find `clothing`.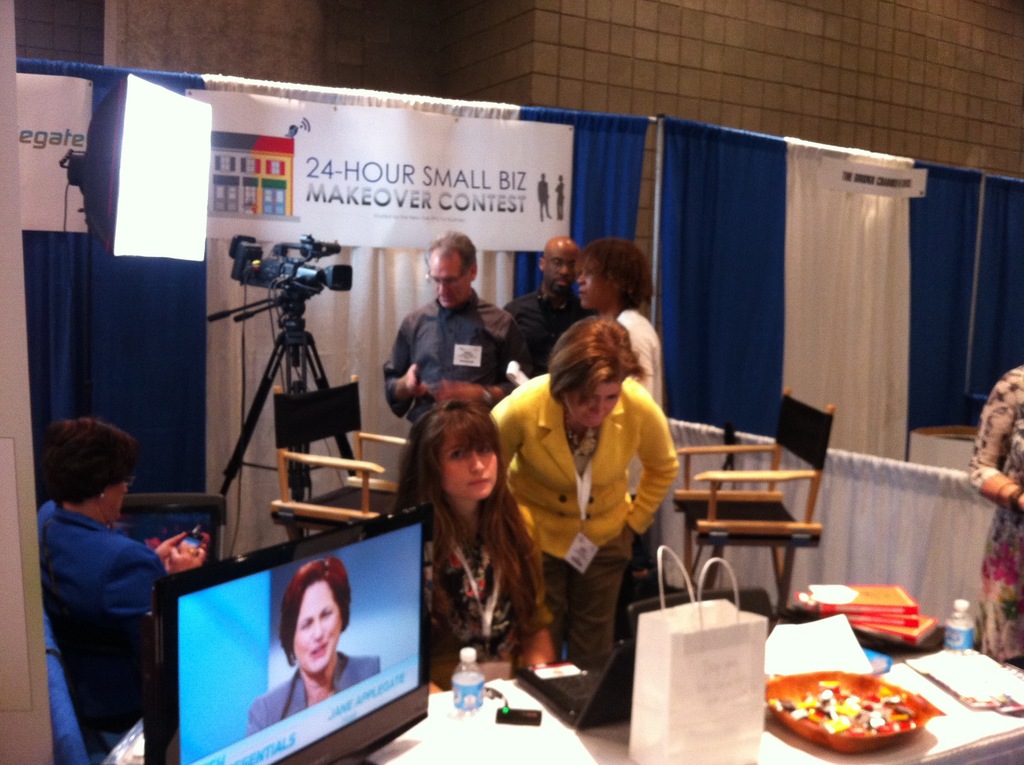
(373, 282, 524, 438).
